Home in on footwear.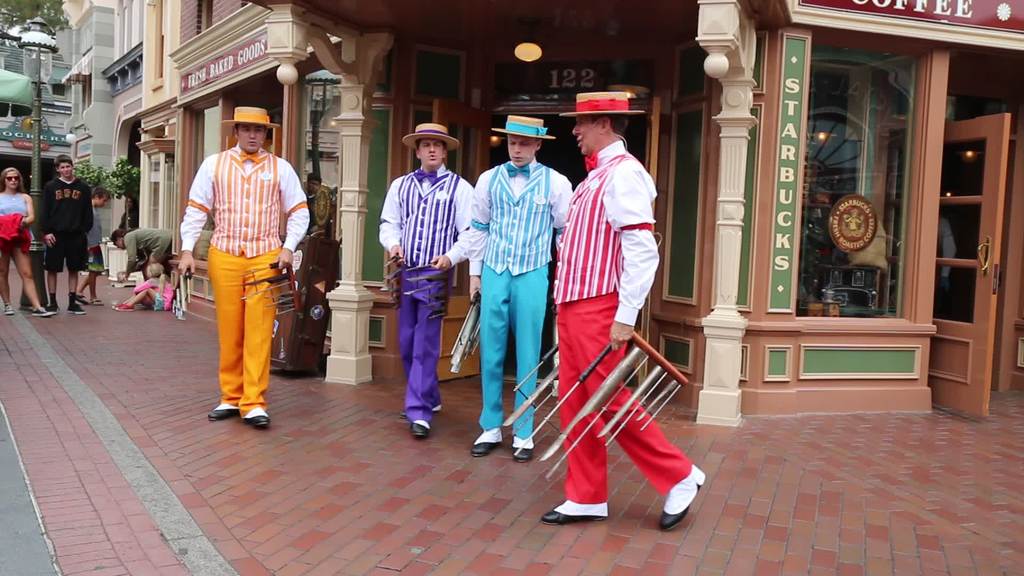
Homed in at <region>79, 291, 88, 304</region>.
